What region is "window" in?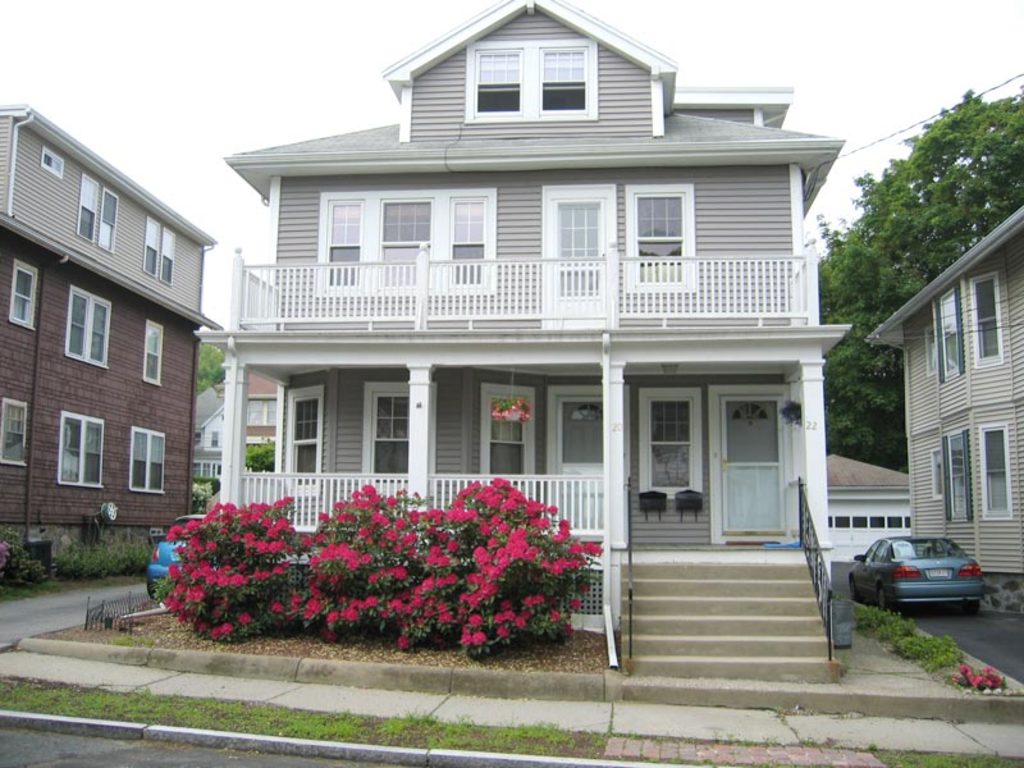
{"x1": 541, "y1": 47, "x2": 589, "y2": 113}.
